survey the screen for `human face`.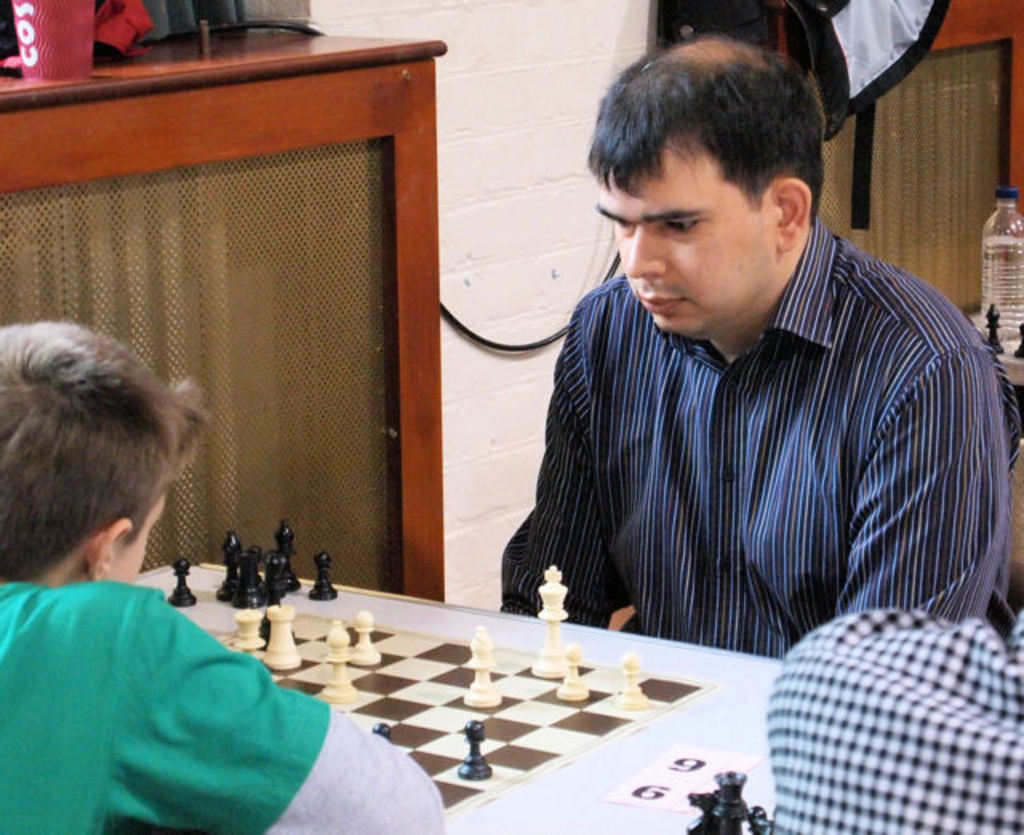
Survey found: 594:136:771:344.
